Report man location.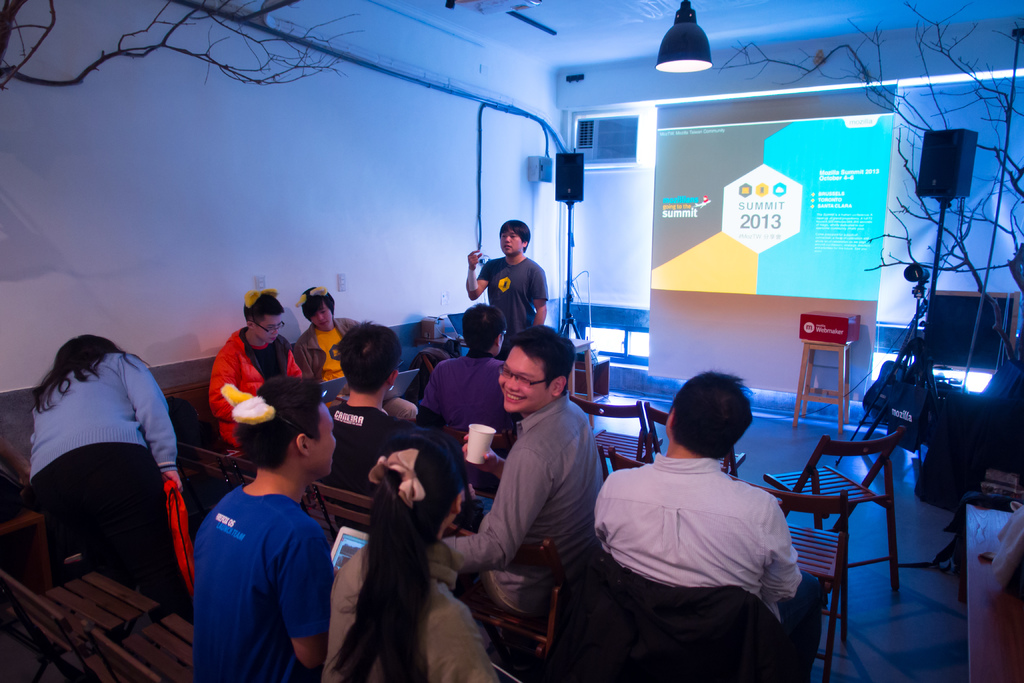
Report: BBox(322, 323, 412, 493).
